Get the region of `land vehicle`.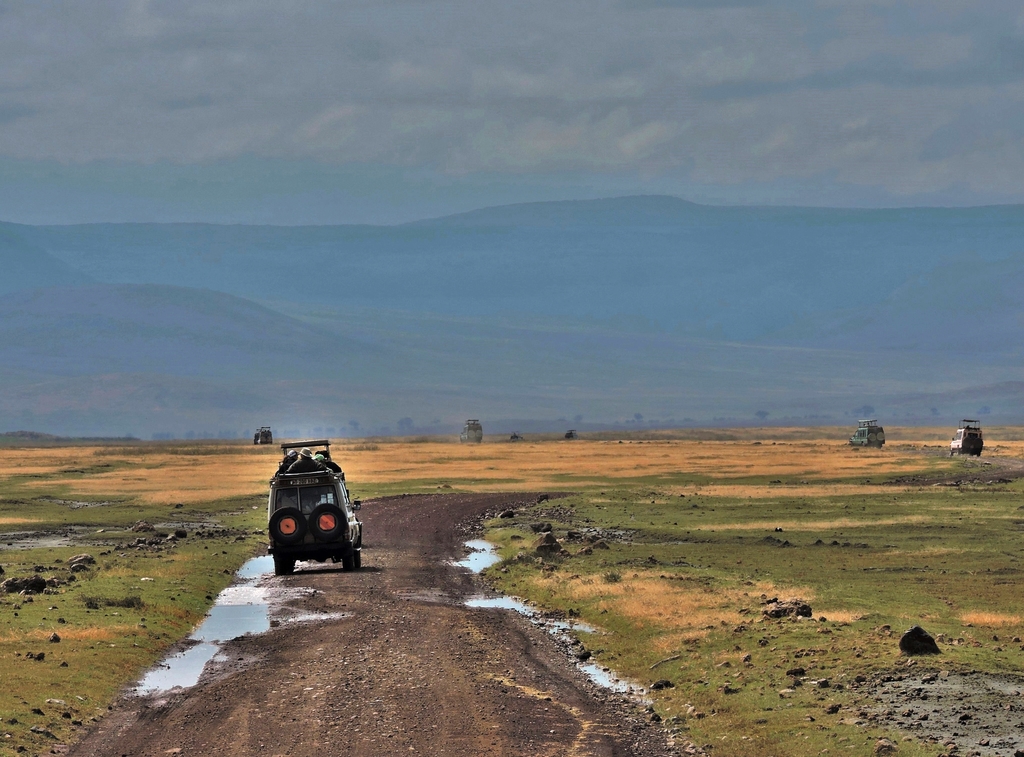
(249, 445, 364, 587).
